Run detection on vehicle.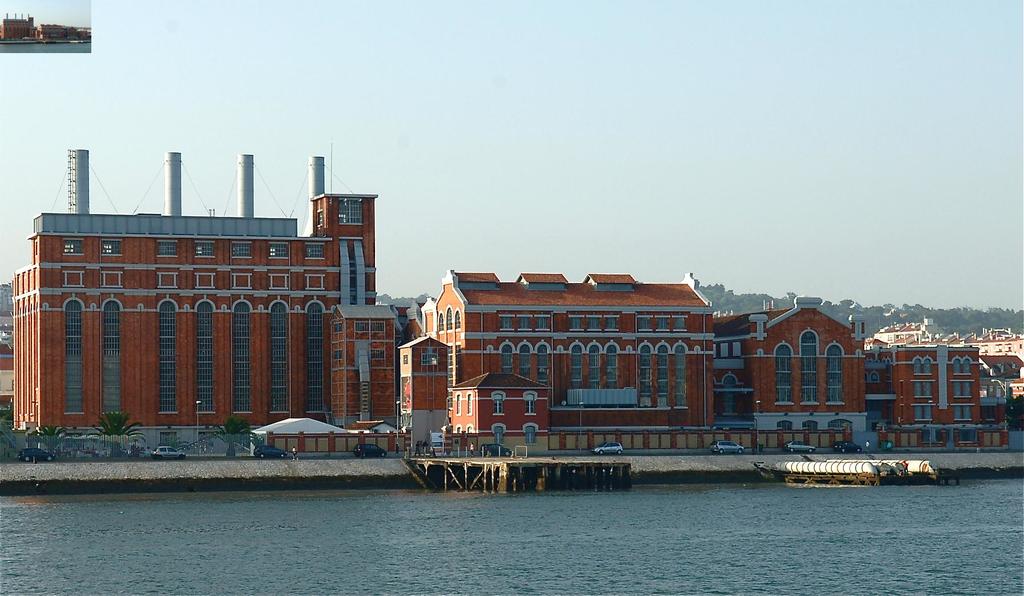
Result: {"x1": 591, "y1": 441, "x2": 623, "y2": 457}.
